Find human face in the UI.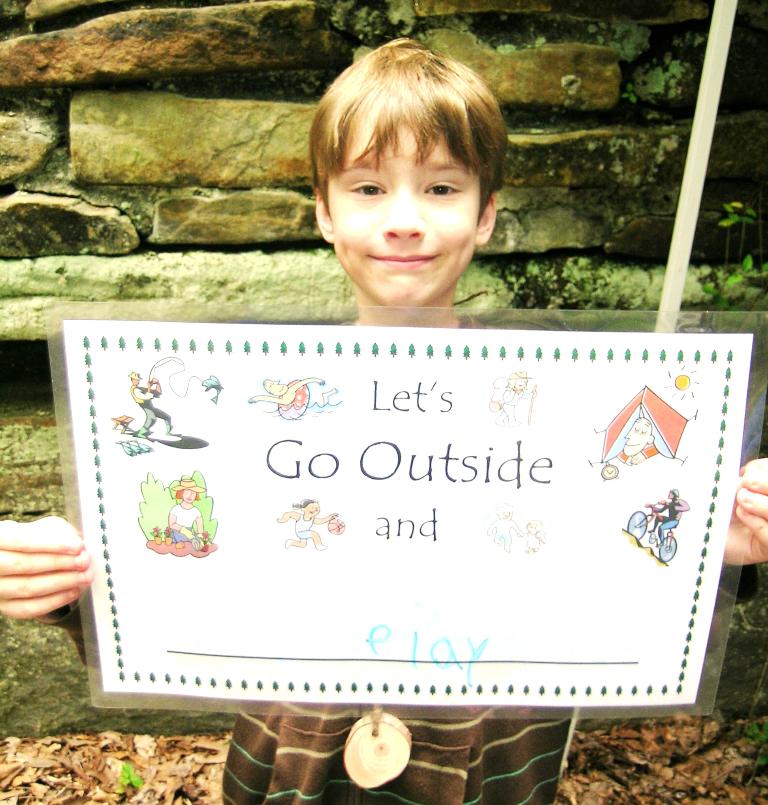
UI element at 134, 377, 140, 389.
